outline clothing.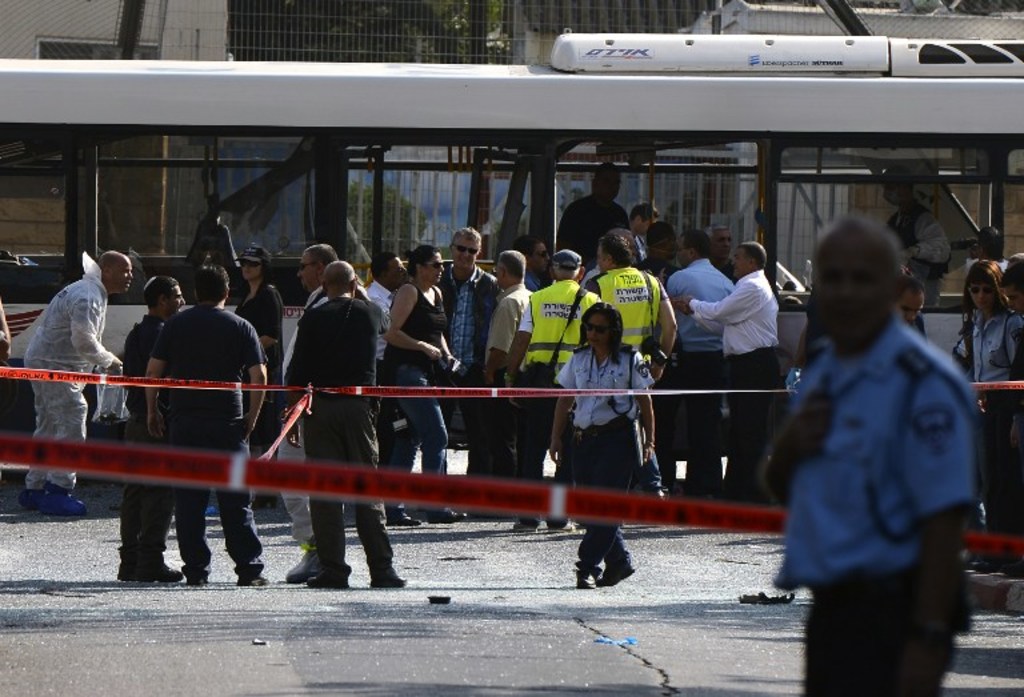
Outline: detection(236, 280, 292, 389).
